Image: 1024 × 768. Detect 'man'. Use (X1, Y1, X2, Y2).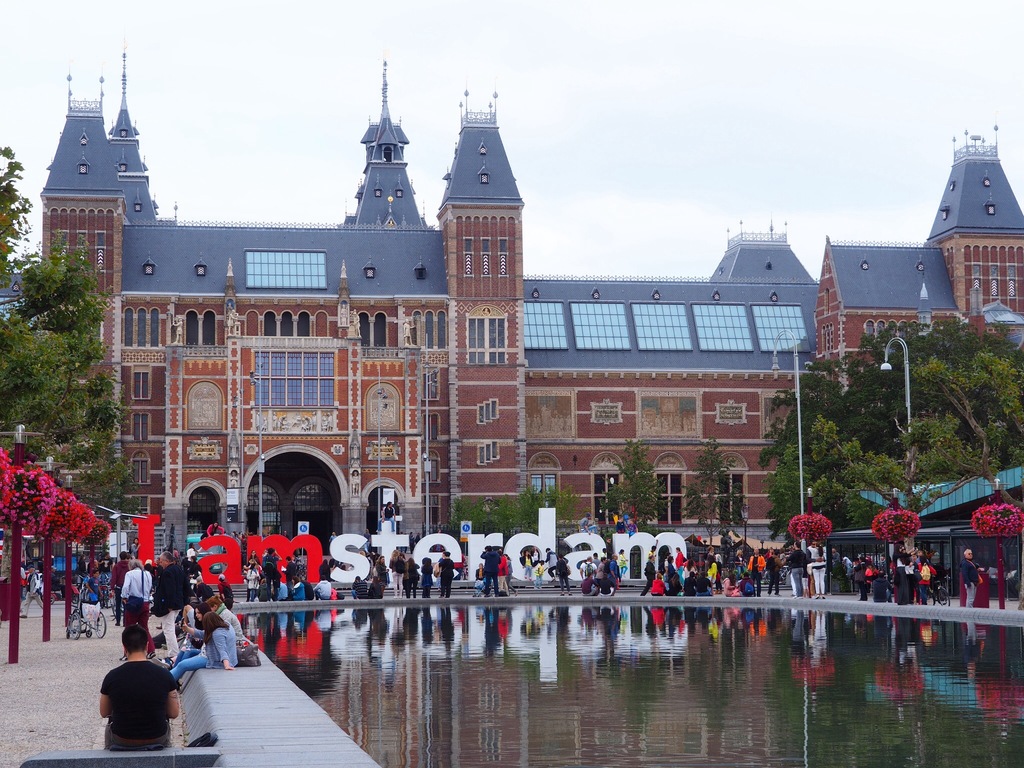
(957, 549, 980, 607).
